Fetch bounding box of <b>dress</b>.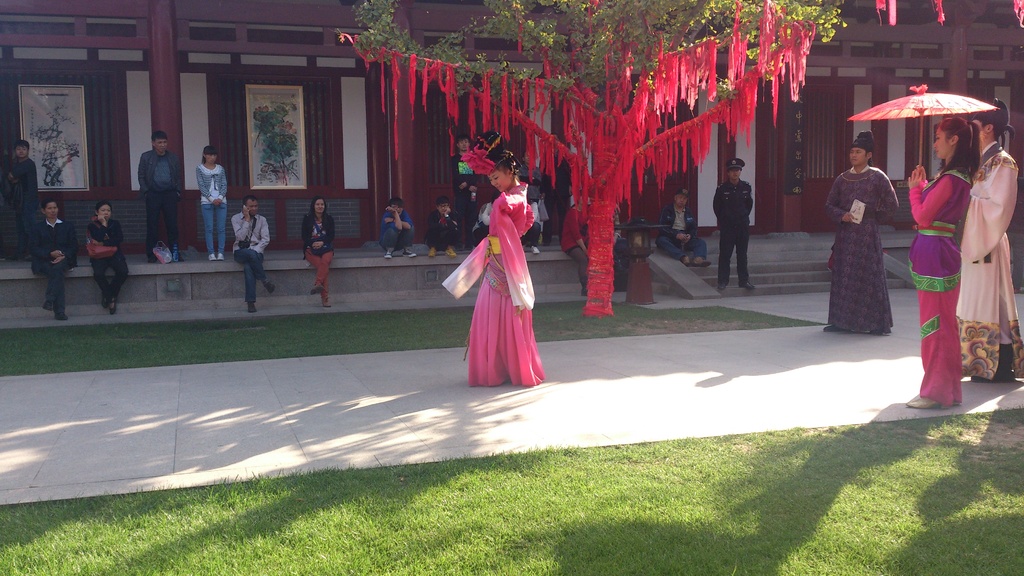
Bbox: BBox(442, 184, 544, 387).
